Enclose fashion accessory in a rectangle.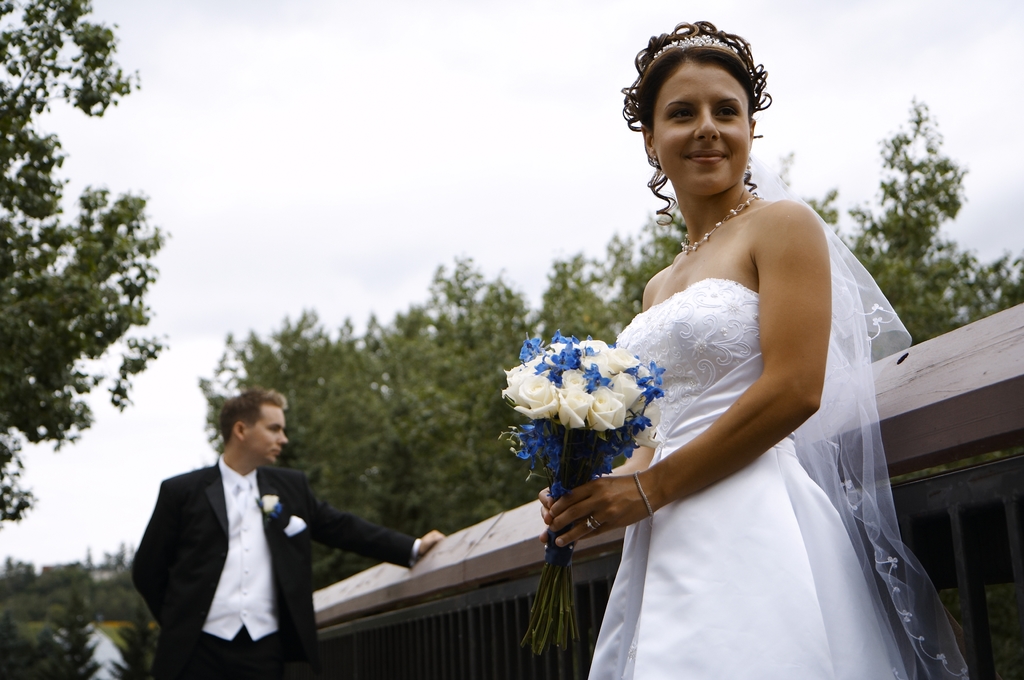
<bbox>650, 154, 663, 168</bbox>.
